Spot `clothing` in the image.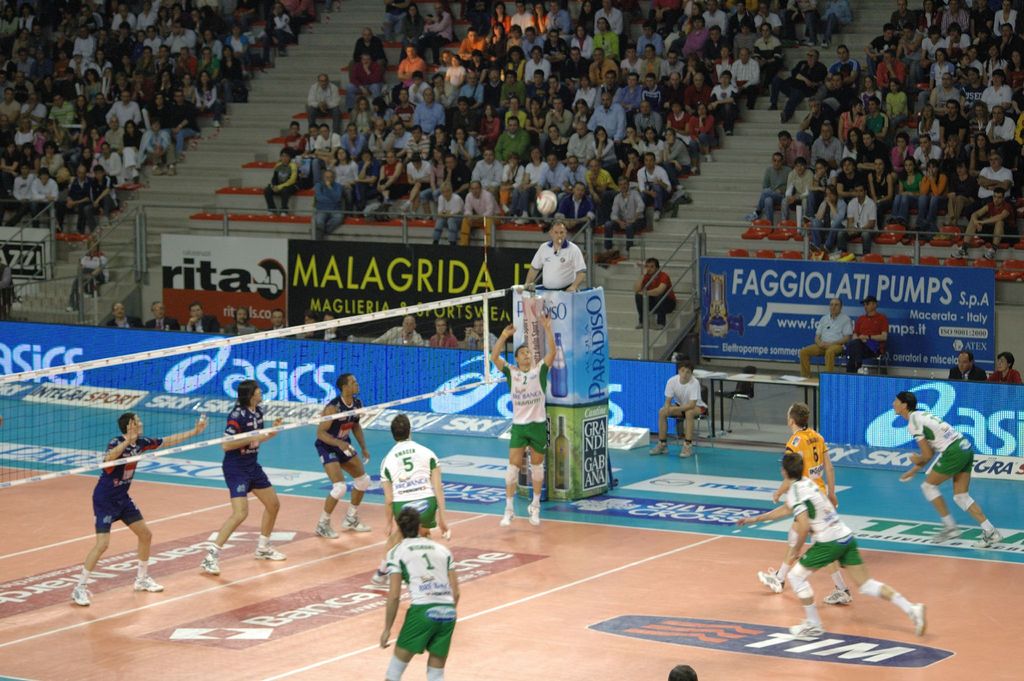
`clothing` found at bbox=(180, 311, 224, 338).
